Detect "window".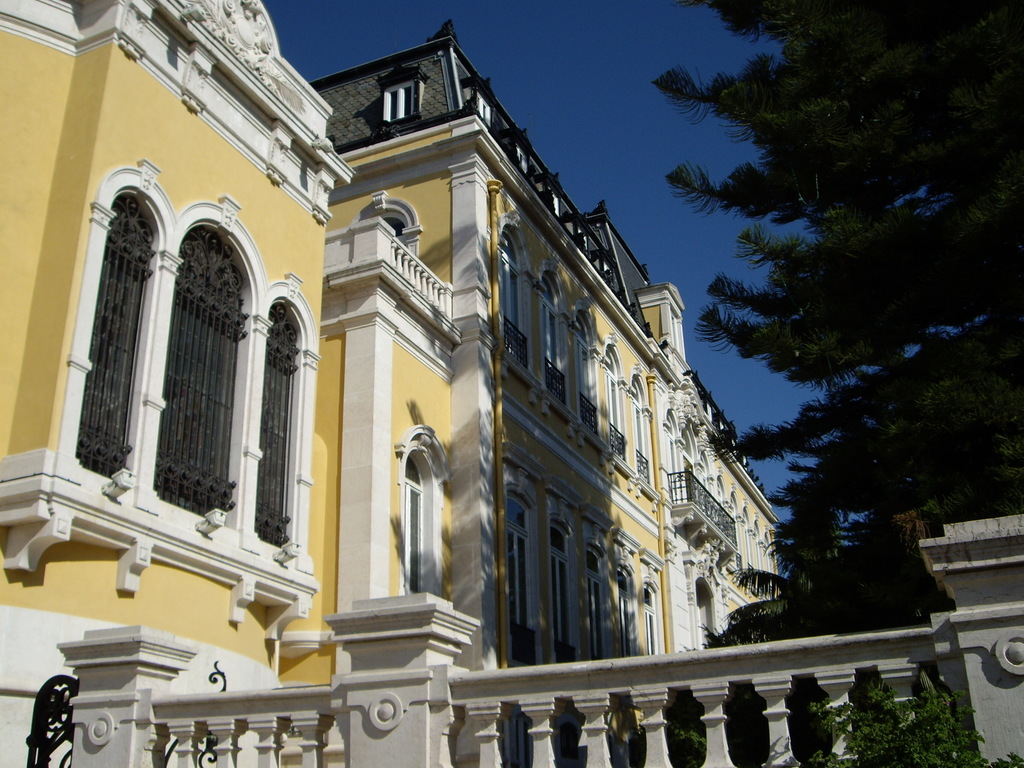
Detected at box(48, 154, 159, 529).
